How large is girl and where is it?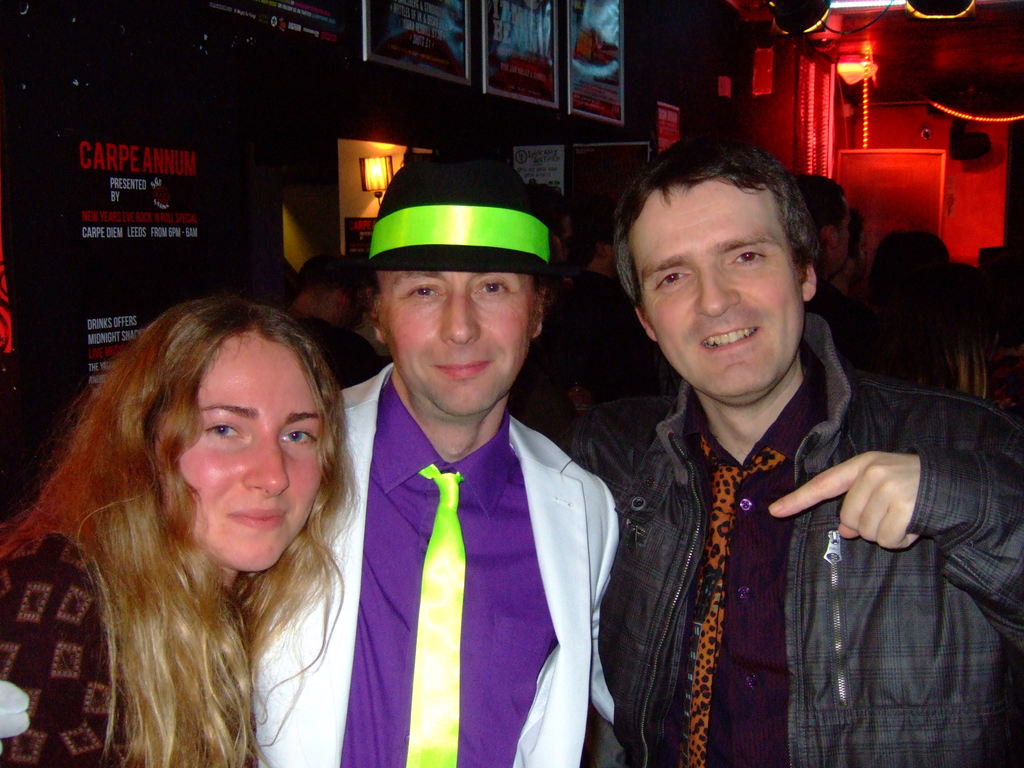
Bounding box: [1,291,360,767].
